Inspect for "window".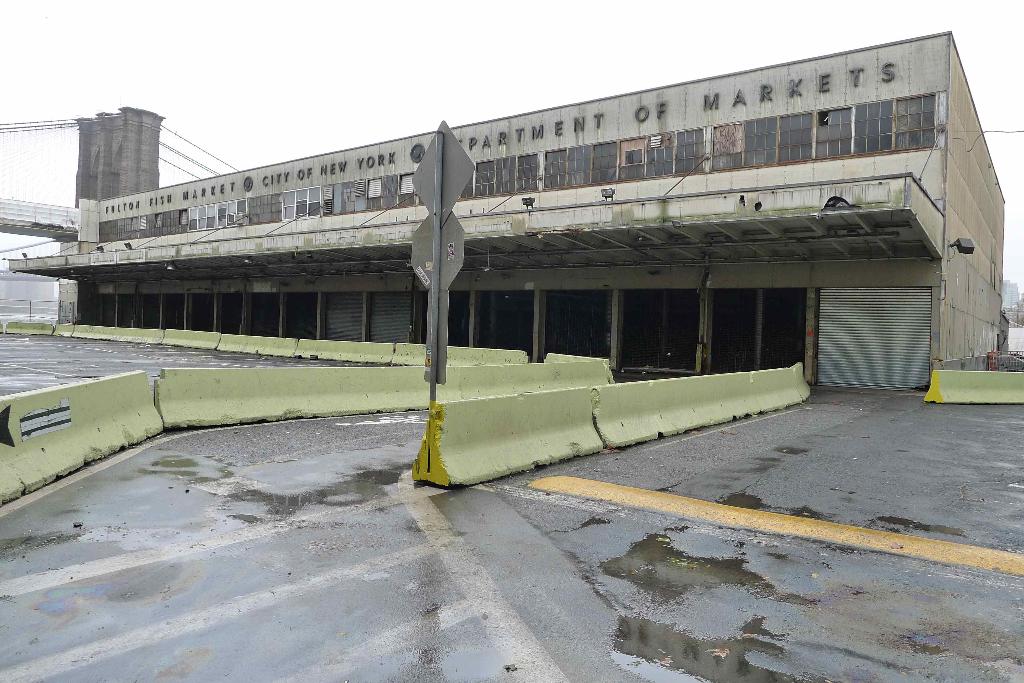
Inspection: Rect(186, 202, 215, 231).
